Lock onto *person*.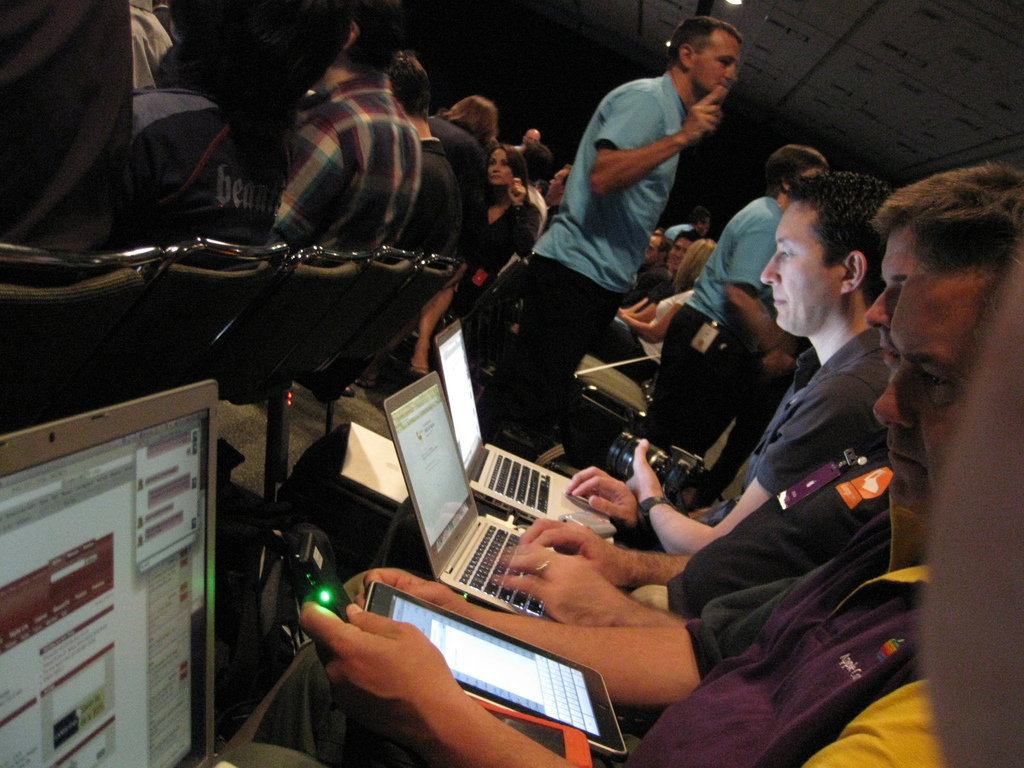
Locked: (257, 0, 422, 243).
